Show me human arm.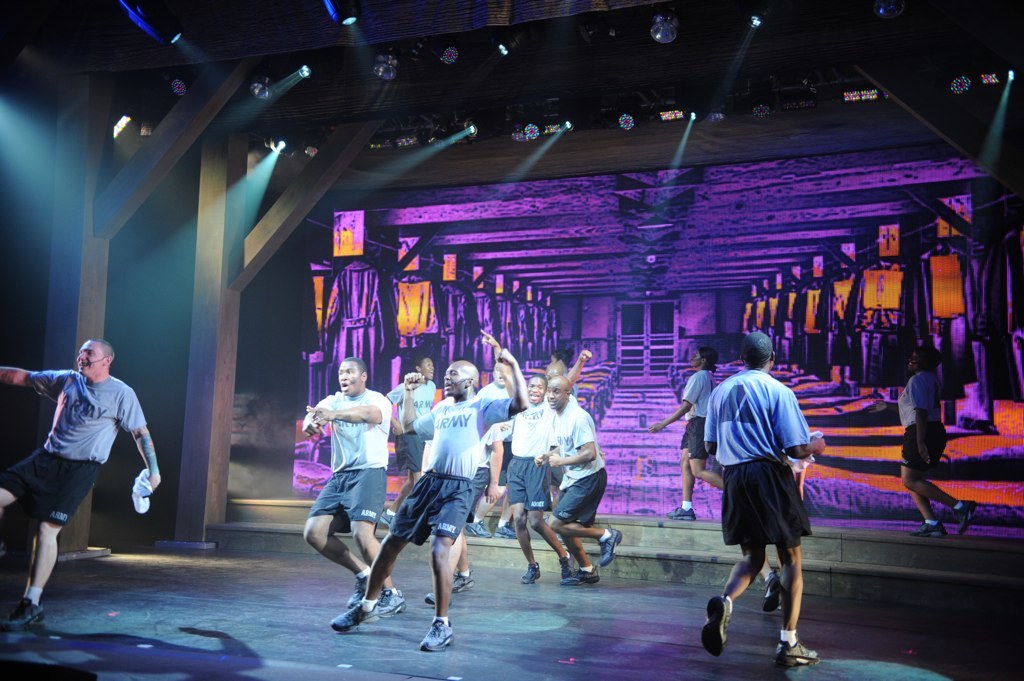
human arm is here: crop(657, 364, 706, 427).
